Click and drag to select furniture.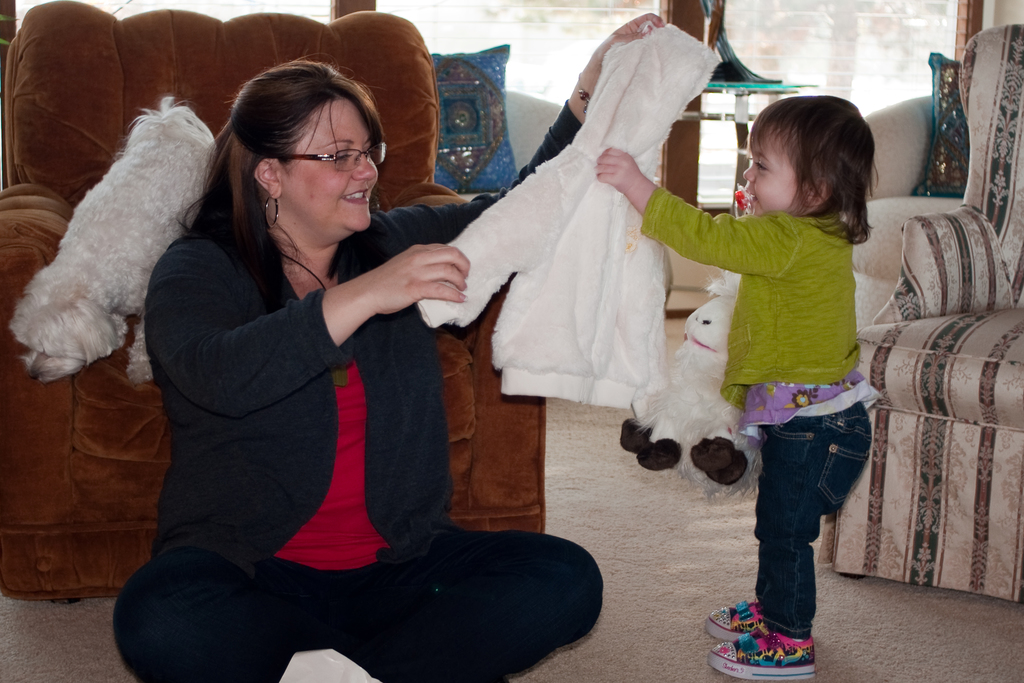
Selection: detection(819, 26, 1023, 604).
